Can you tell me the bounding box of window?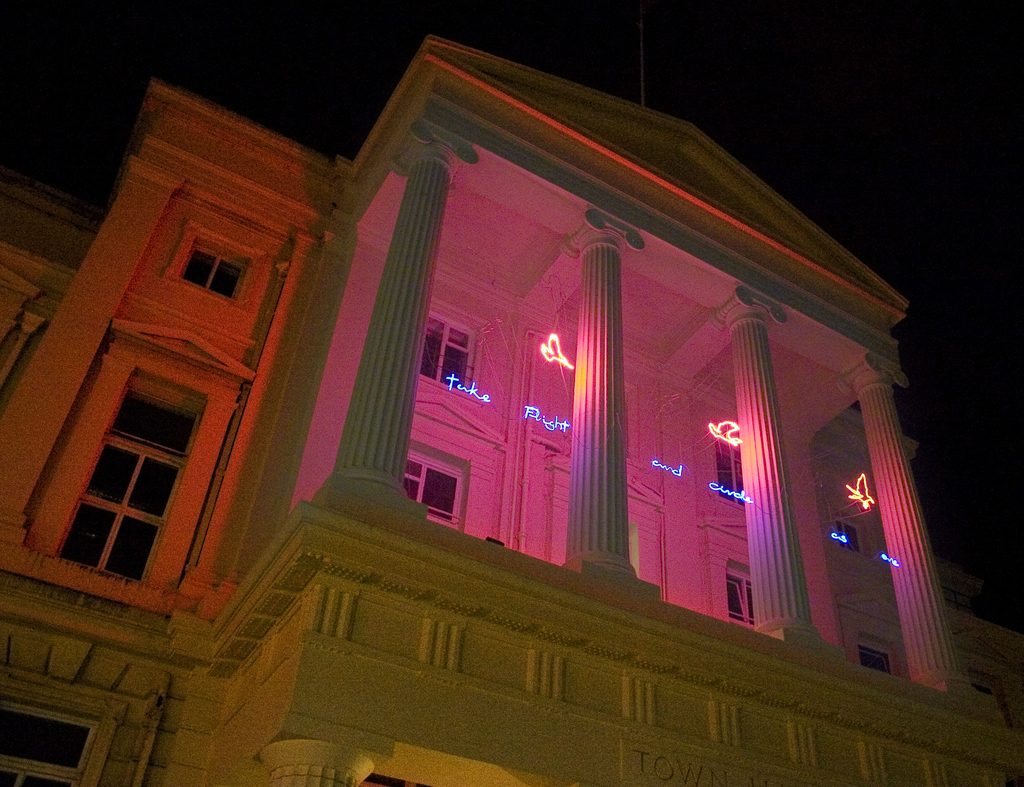
bbox(173, 233, 252, 298).
